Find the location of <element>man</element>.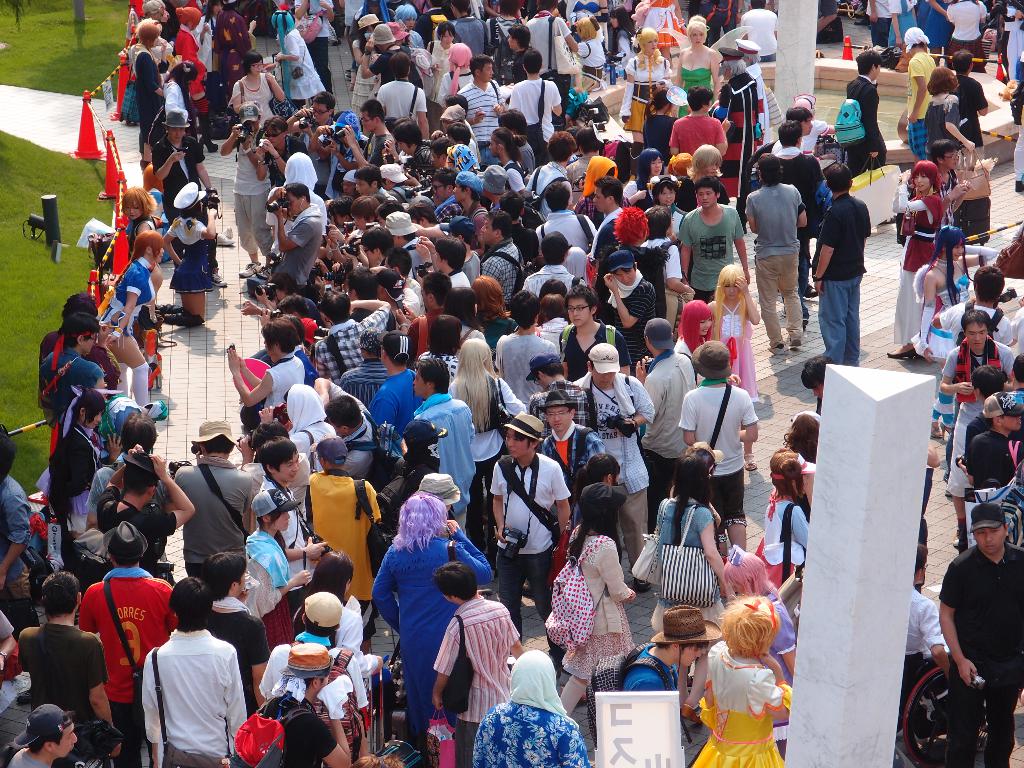
Location: bbox(304, 93, 344, 147).
